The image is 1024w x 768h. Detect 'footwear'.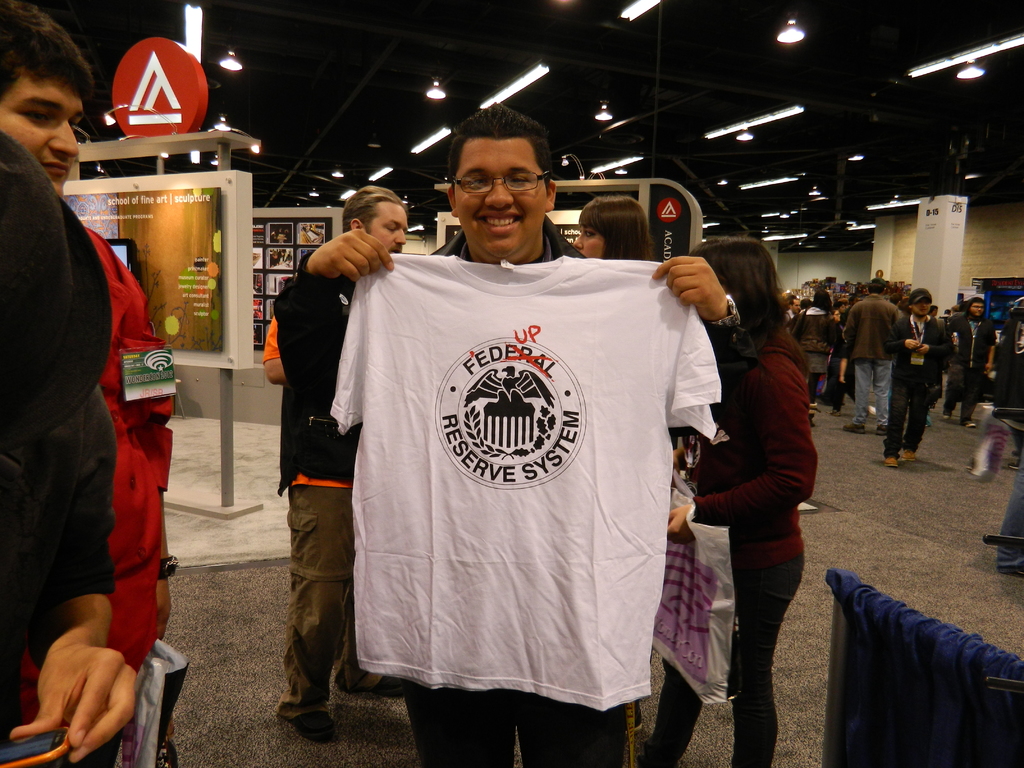
Detection: 961/421/976/428.
